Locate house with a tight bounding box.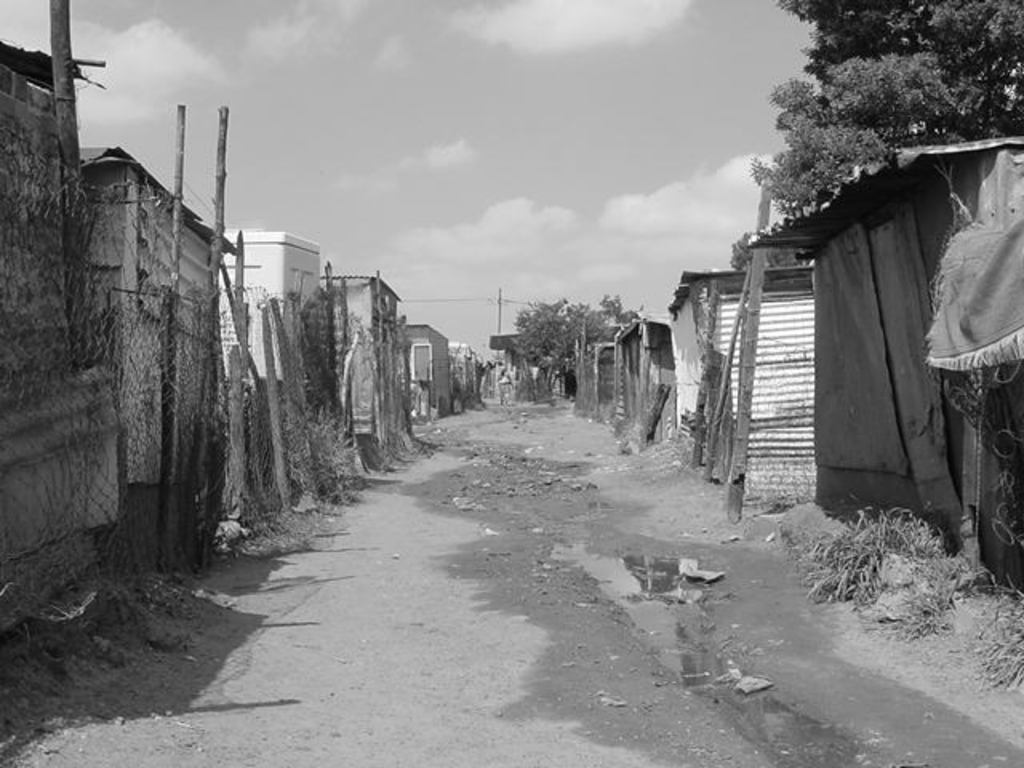
<region>397, 318, 450, 424</region>.
